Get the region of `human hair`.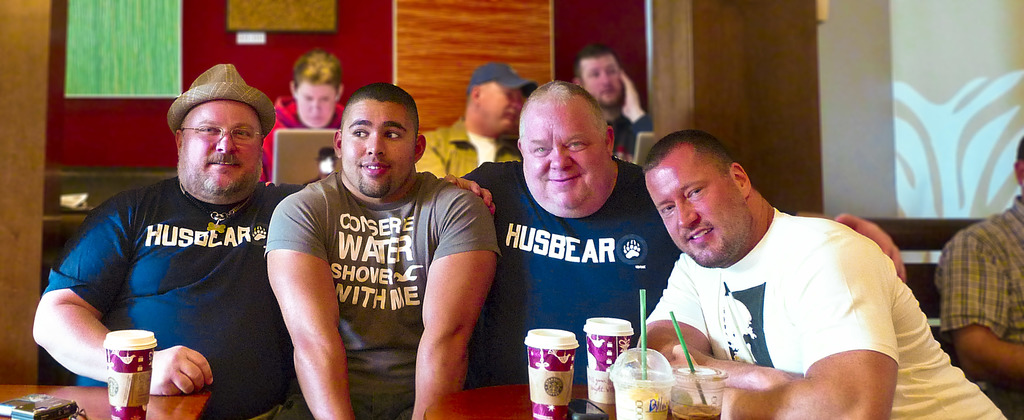
bbox(653, 132, 753, 221).
